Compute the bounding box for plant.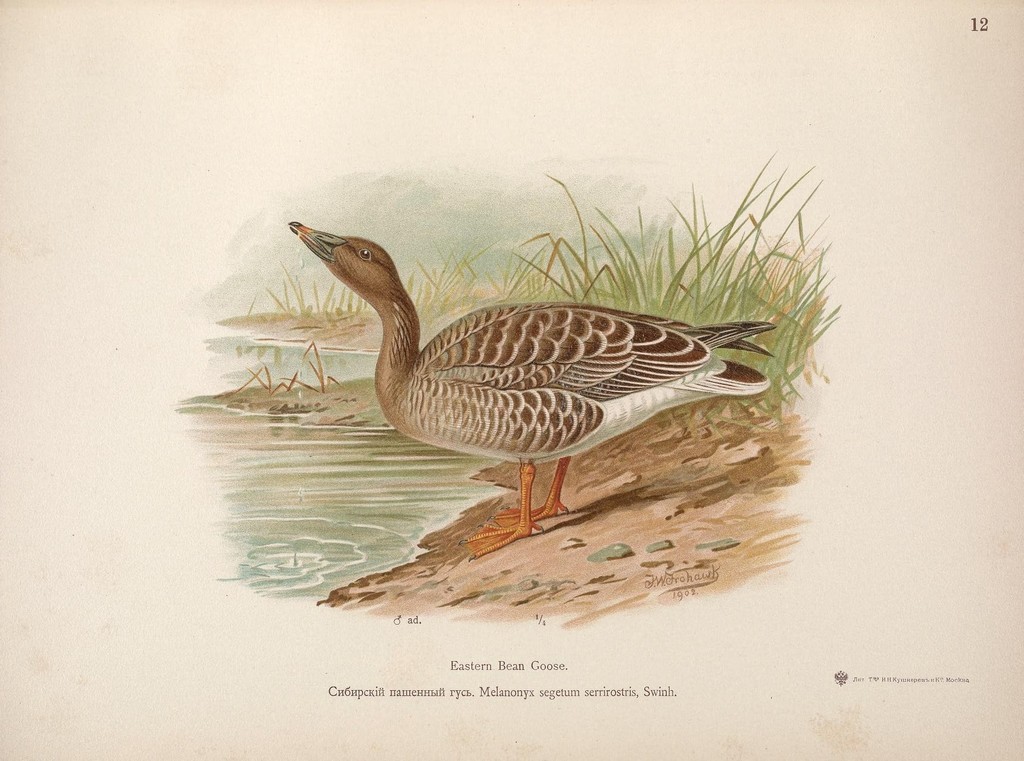
x1=243 y1=257 x2=366 y2=330.
